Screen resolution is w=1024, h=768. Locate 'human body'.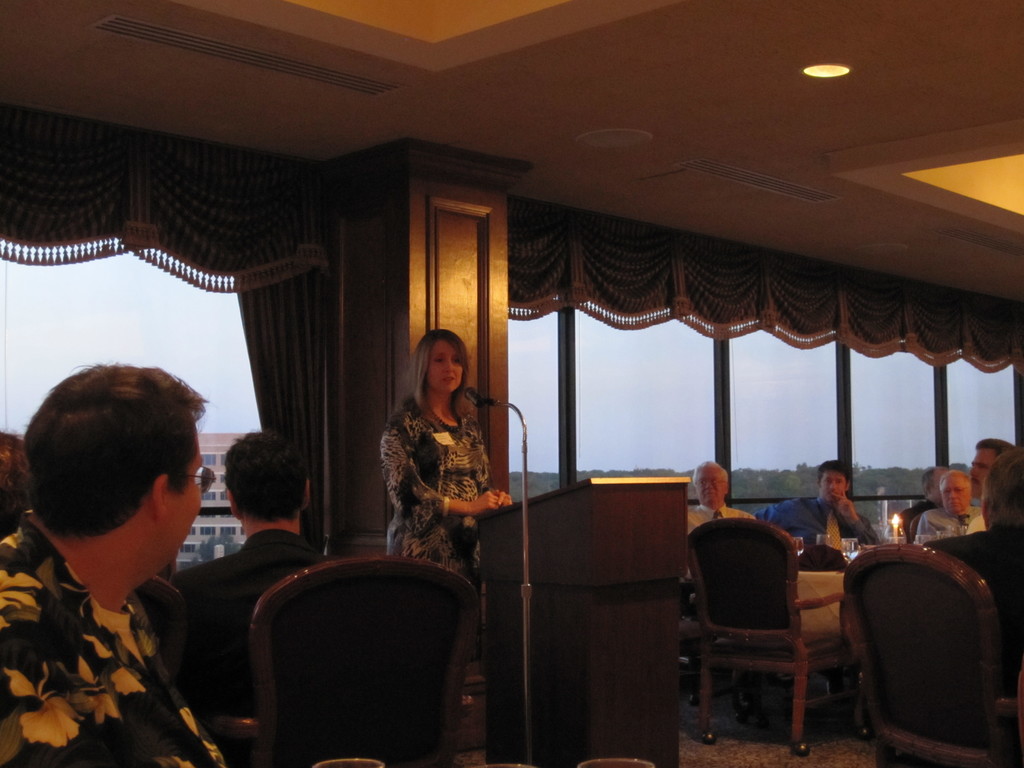
detection(0, 509, 235, 767).
